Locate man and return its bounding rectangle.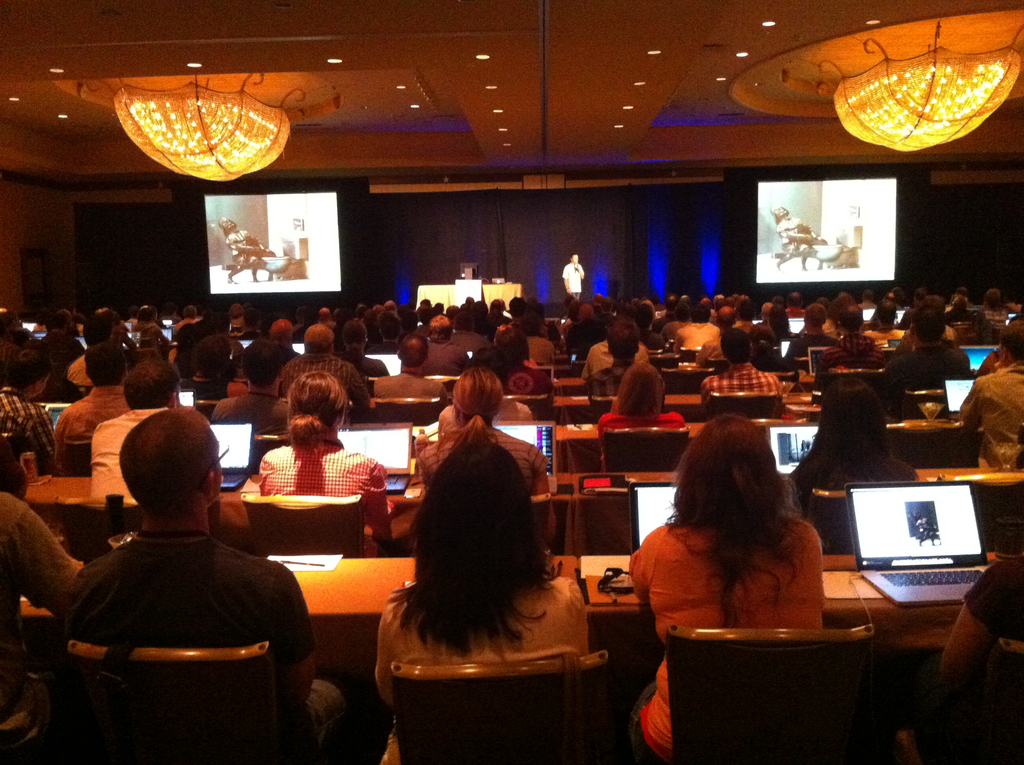
[left=963, top=318, right=1023, bottom=476].
